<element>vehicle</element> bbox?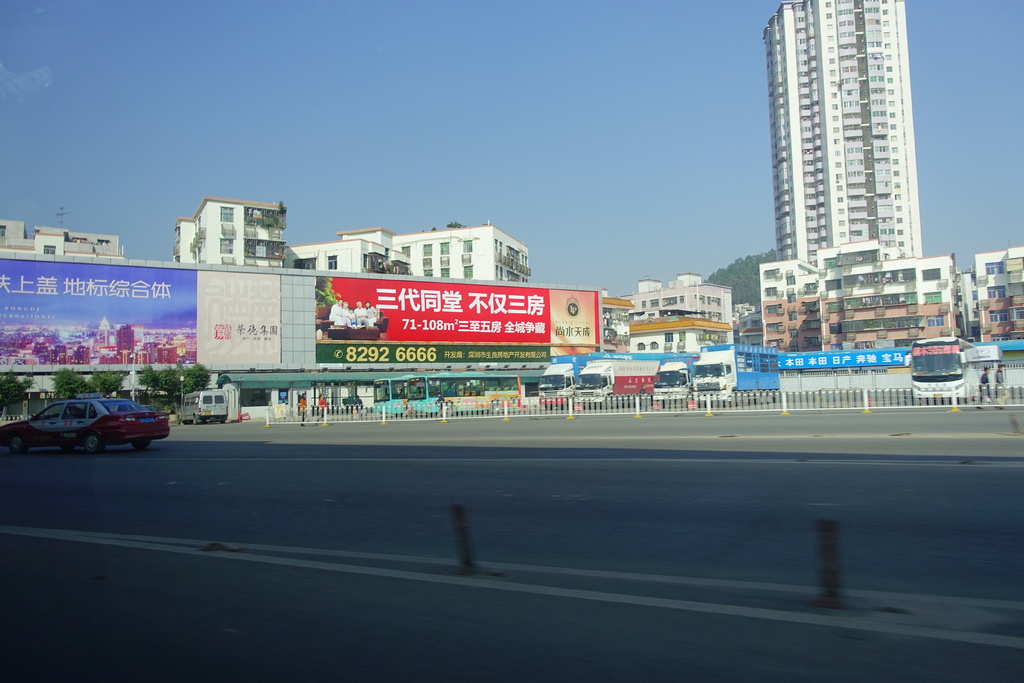
14 395 168 456
